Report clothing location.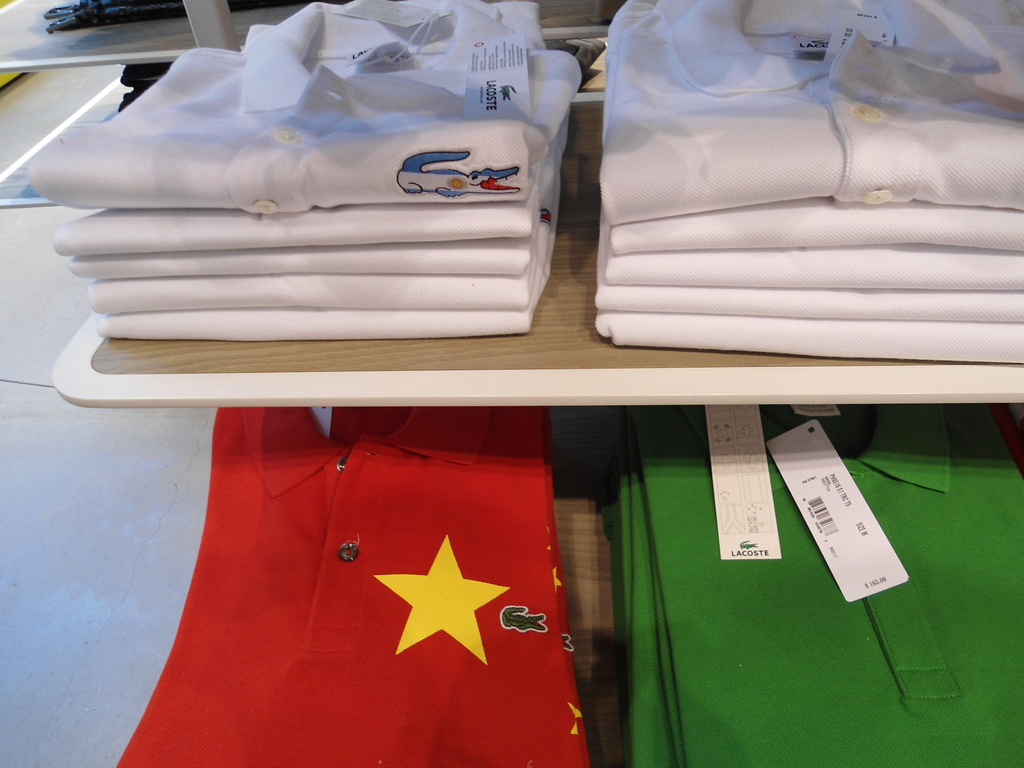
Report: <region>111, 395, 595, 767</region>.
